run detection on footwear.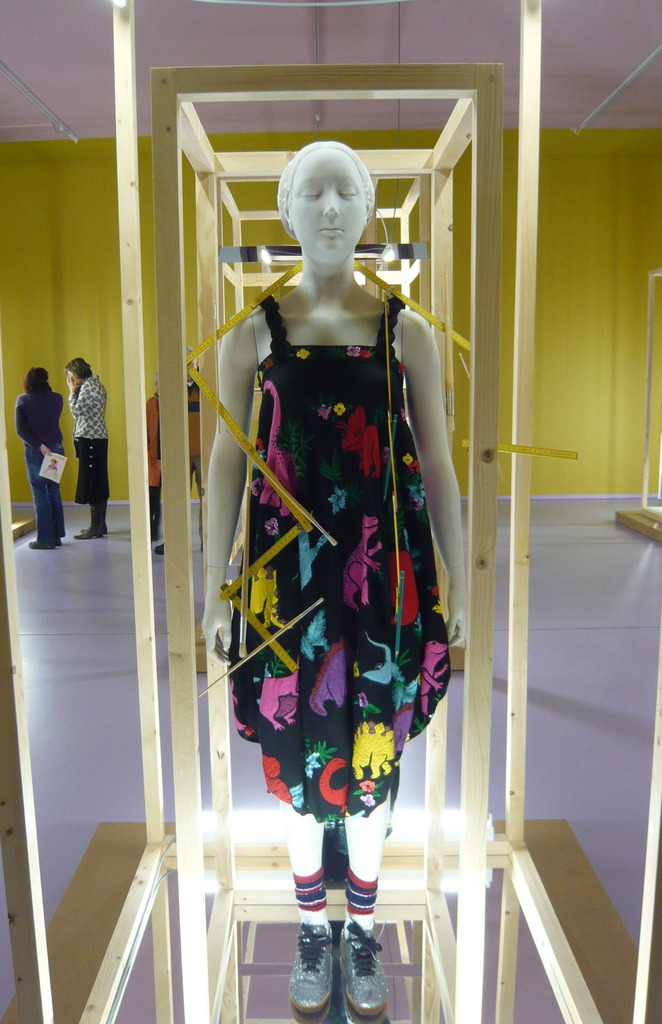
Result: <box>24,536,59,552</box>.
